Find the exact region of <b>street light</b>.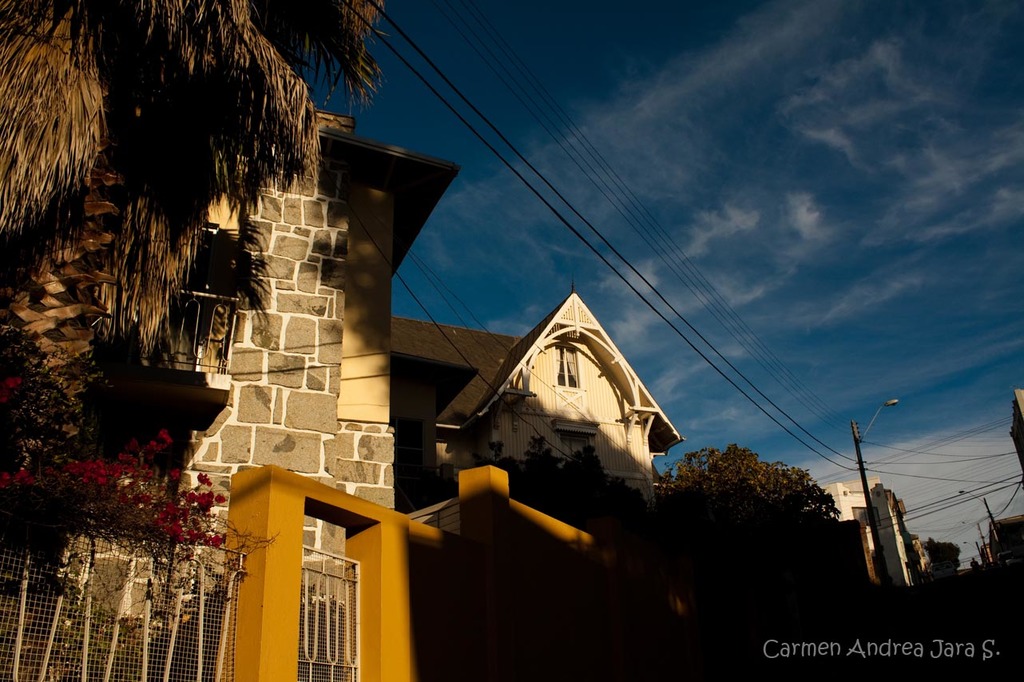
Exact region: BBox(845, 395, 904, 595).
